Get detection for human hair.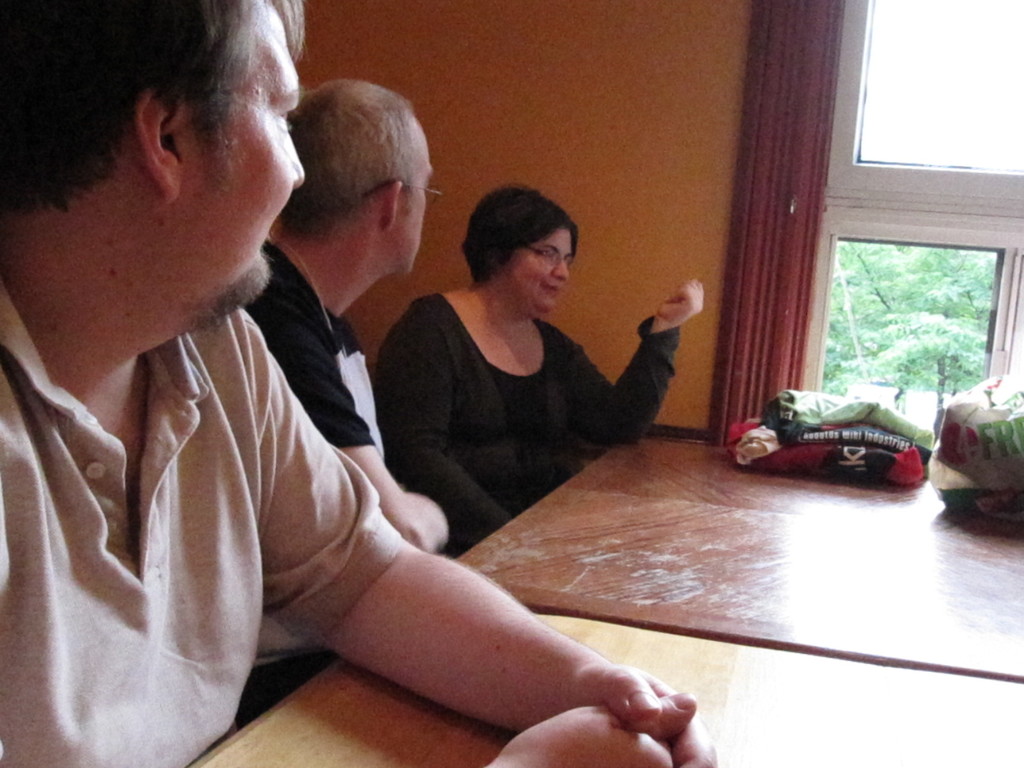
Detection: <region>0, 0, 312, 225</region>.
